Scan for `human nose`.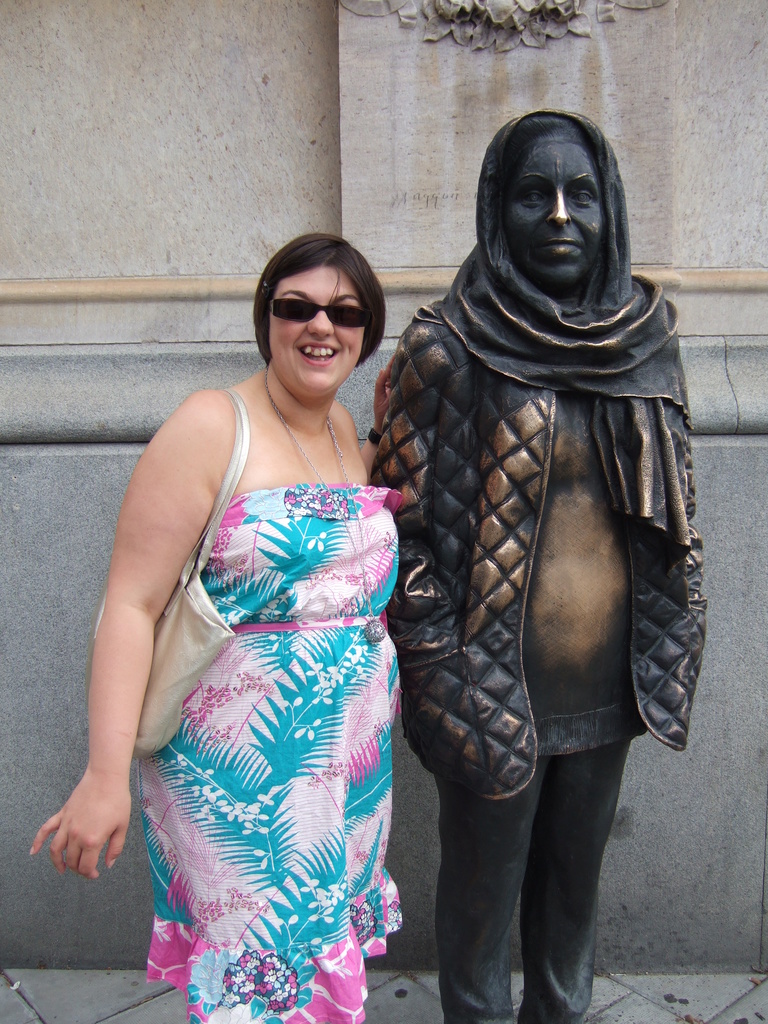
Scan result: bbox=[544, 187, 568, 220].
